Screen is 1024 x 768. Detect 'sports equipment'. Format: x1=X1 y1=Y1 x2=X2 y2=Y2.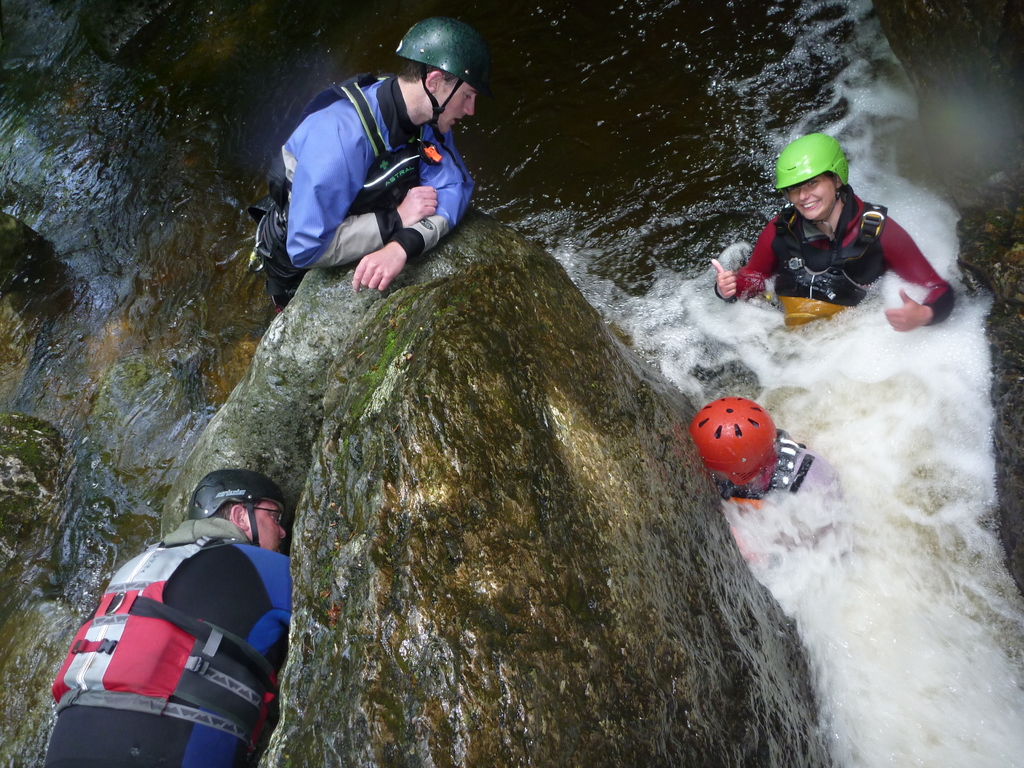
x1=772 y1=130 x2=851 y2=225.
